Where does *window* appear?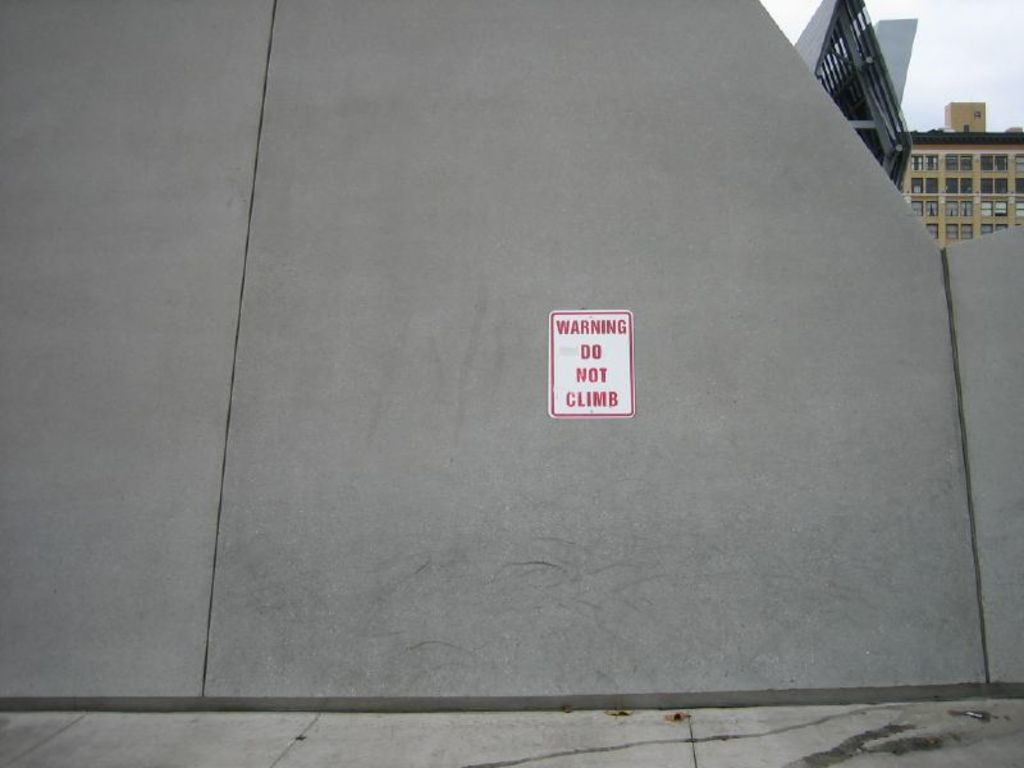
Appears at [1012,201,1023,215].
